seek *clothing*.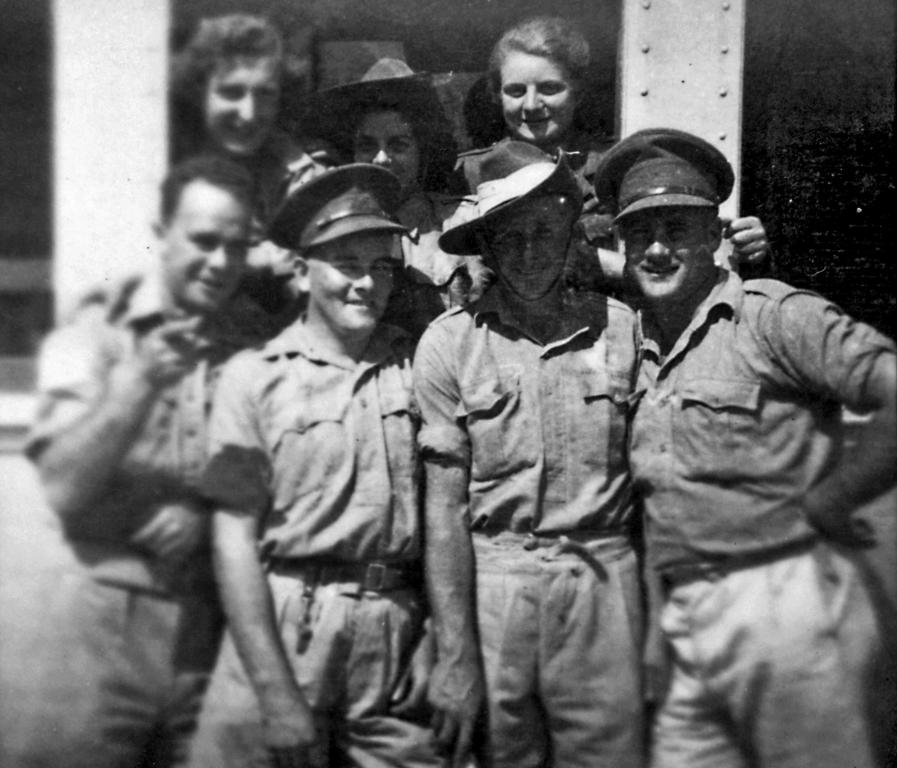
{"x1": 19, "y1": 262, "x2": 296, "y2": 767}.
